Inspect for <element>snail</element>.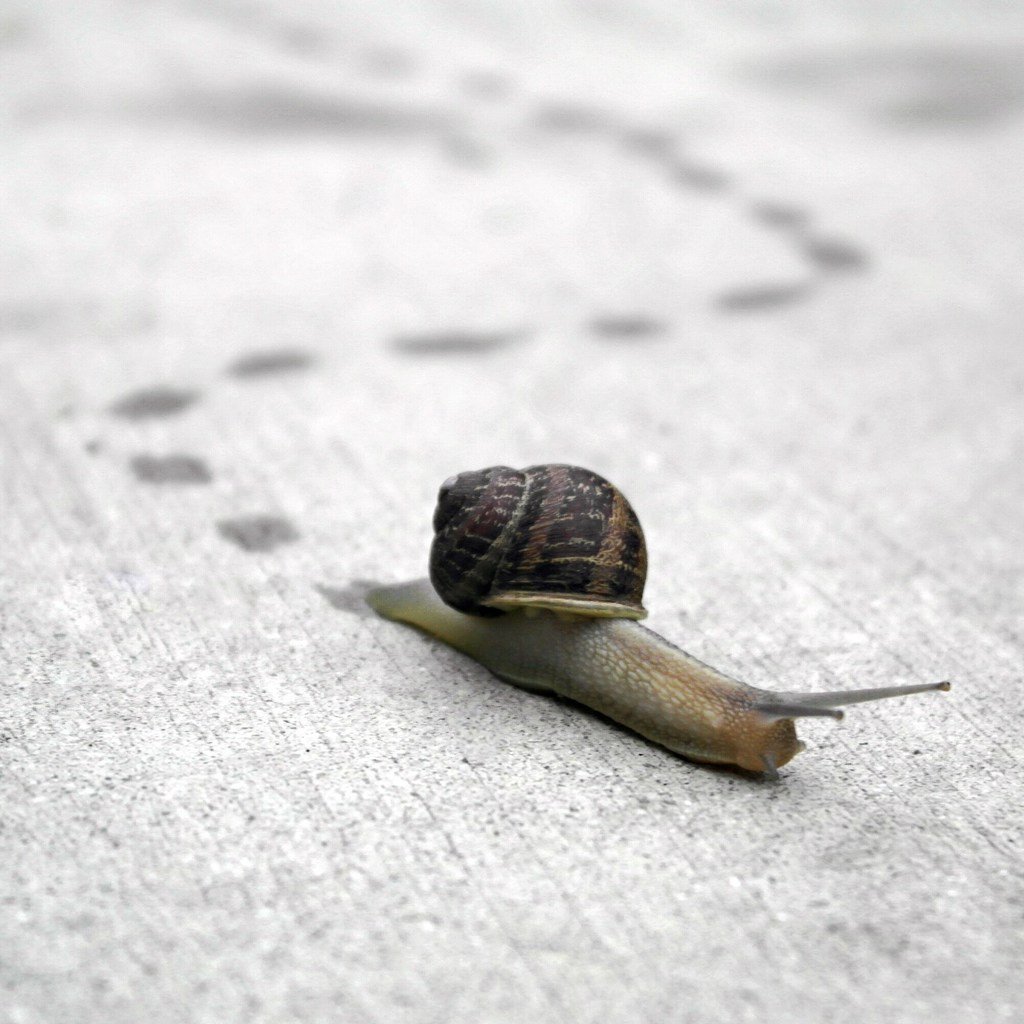
Inspection: crop(363, 461, 948, 790).
